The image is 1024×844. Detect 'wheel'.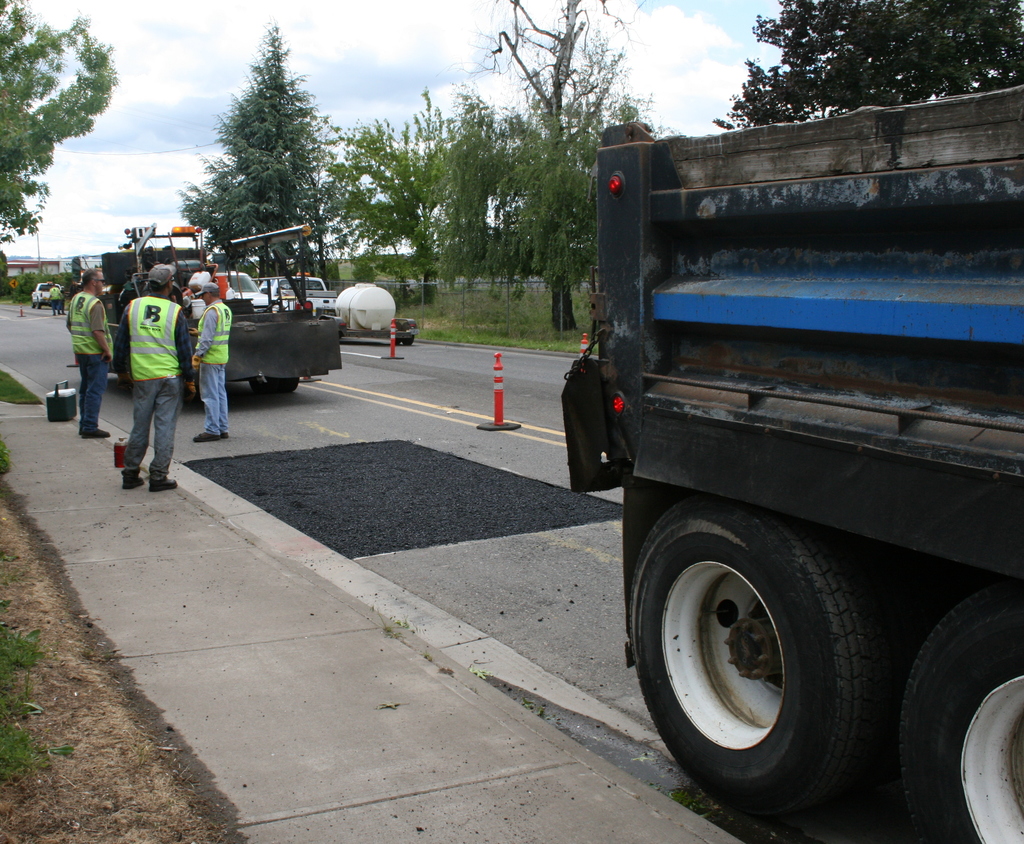
Detection: (x1=406, y1=326, x2=415, y2=345).
